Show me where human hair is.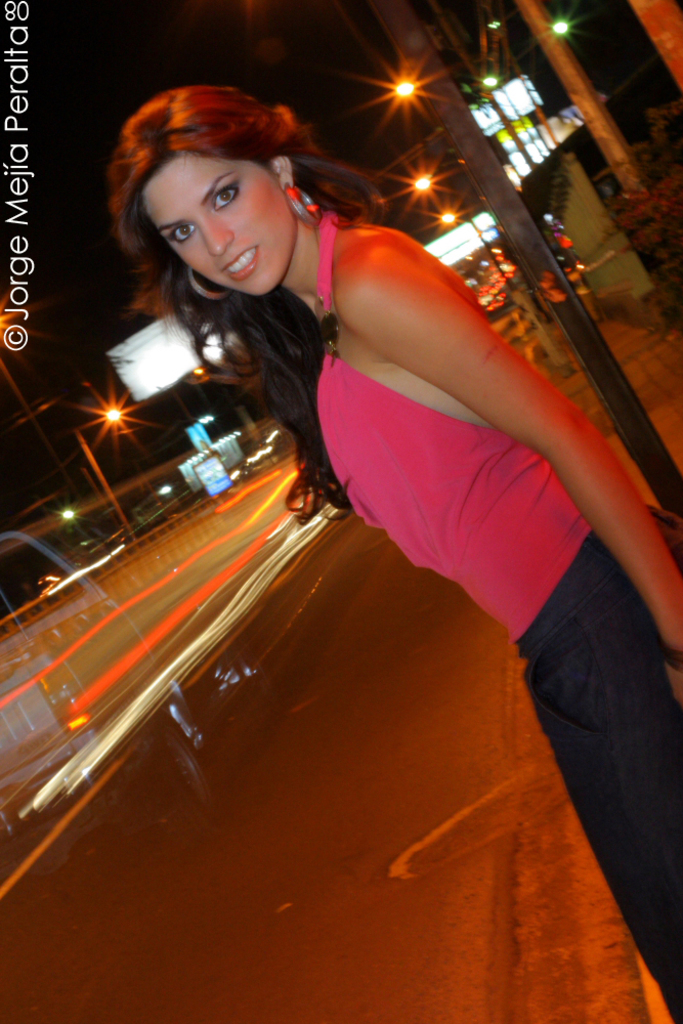
human hair is at 99,80,388,527.
